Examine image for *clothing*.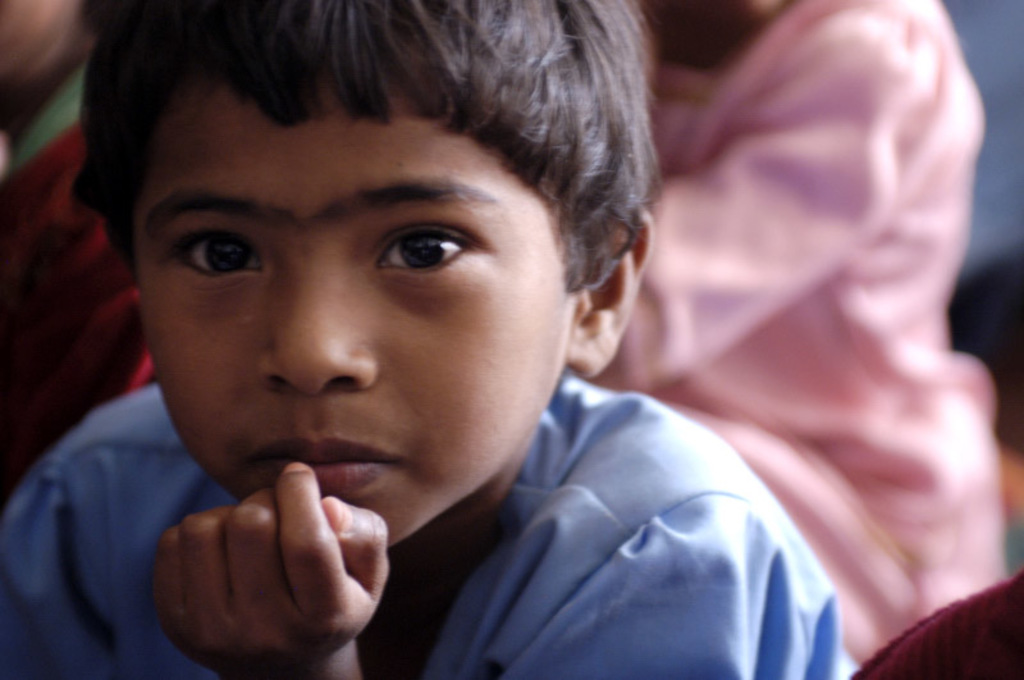
Examination result: 594,0,1005,672.
